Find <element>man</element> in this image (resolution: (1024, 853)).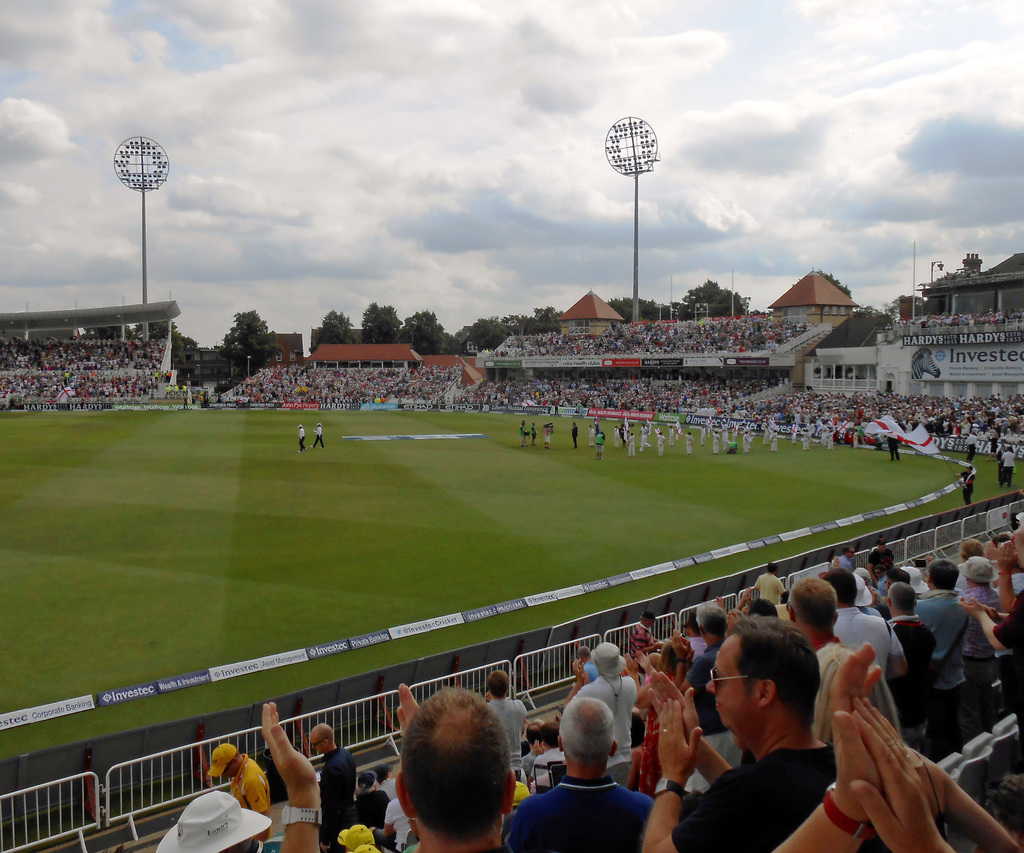
(x1=753, y1=561, x2=787, y2=607).
